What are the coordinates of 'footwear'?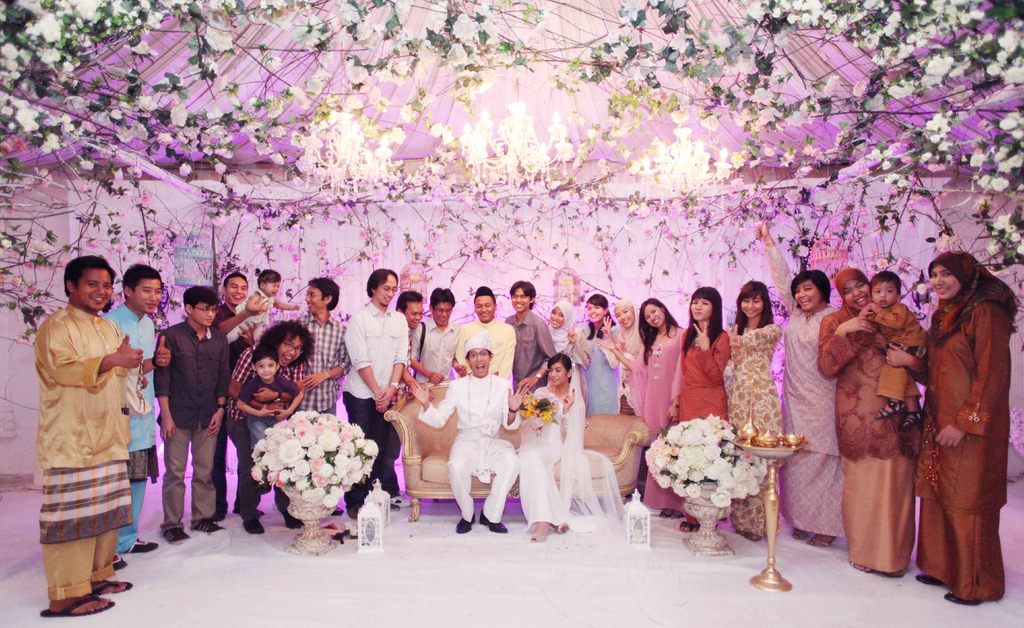
bbox=[393, 494, 413, 508].
